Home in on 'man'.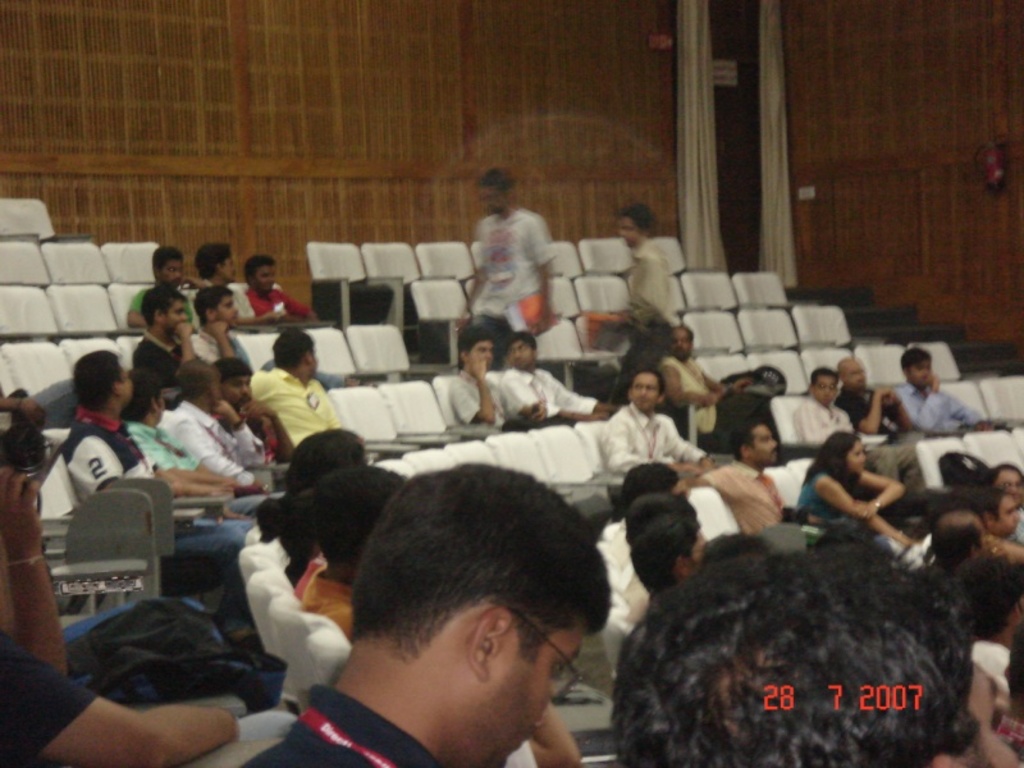
Homed in at 673, 417, 824, 549.
